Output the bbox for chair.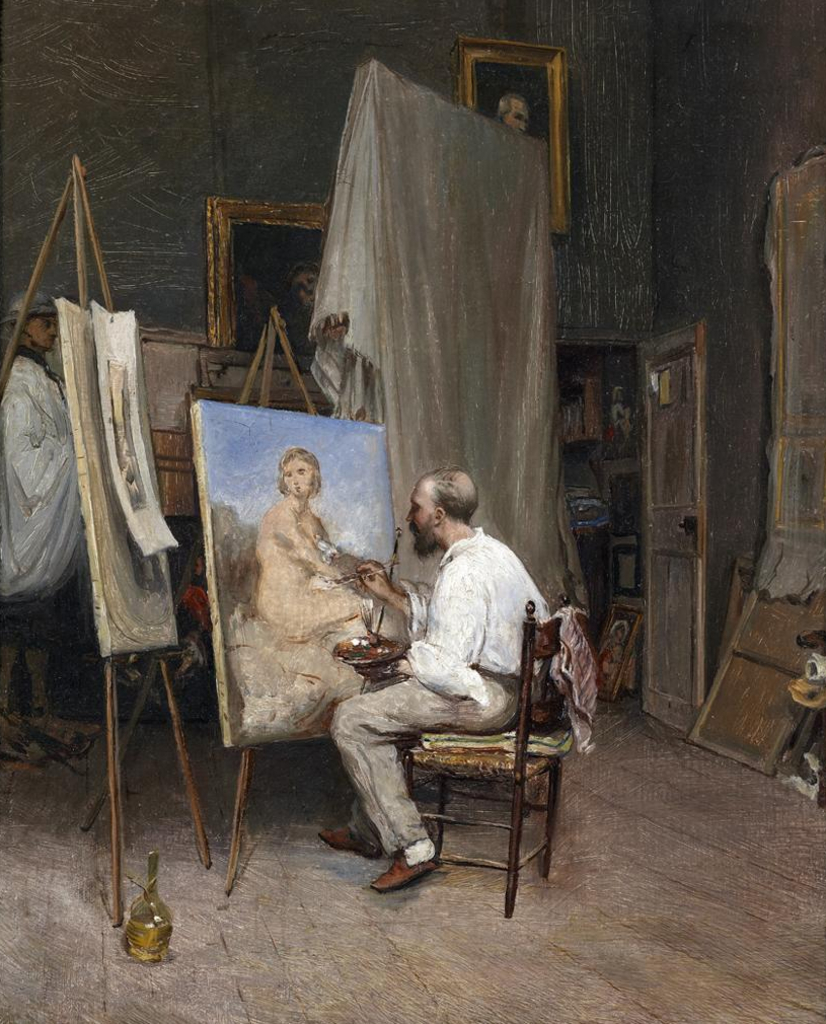
<region>365, 567, 569, 929</region>.
